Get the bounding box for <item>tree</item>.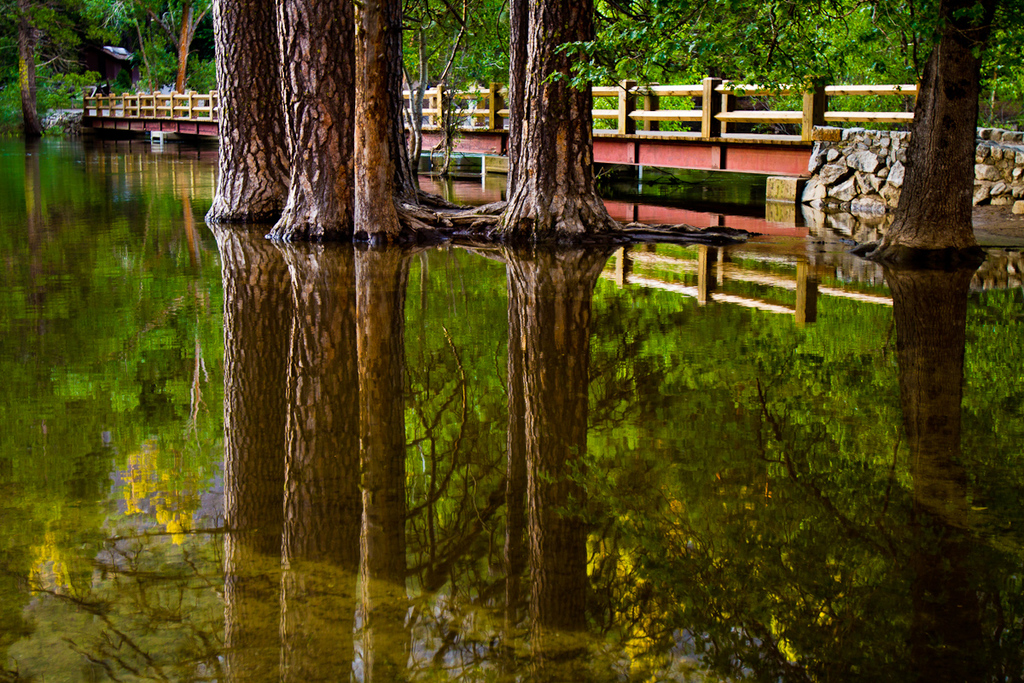
[400,3,464,203].
